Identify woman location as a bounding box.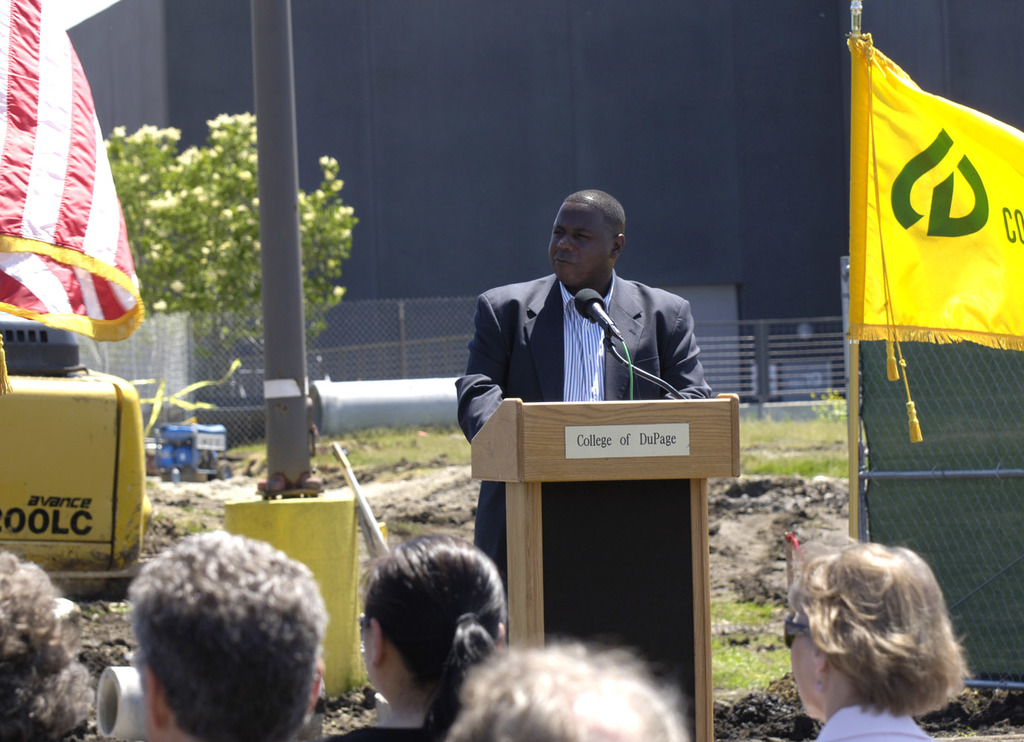
[322, 533, 504, 741].
